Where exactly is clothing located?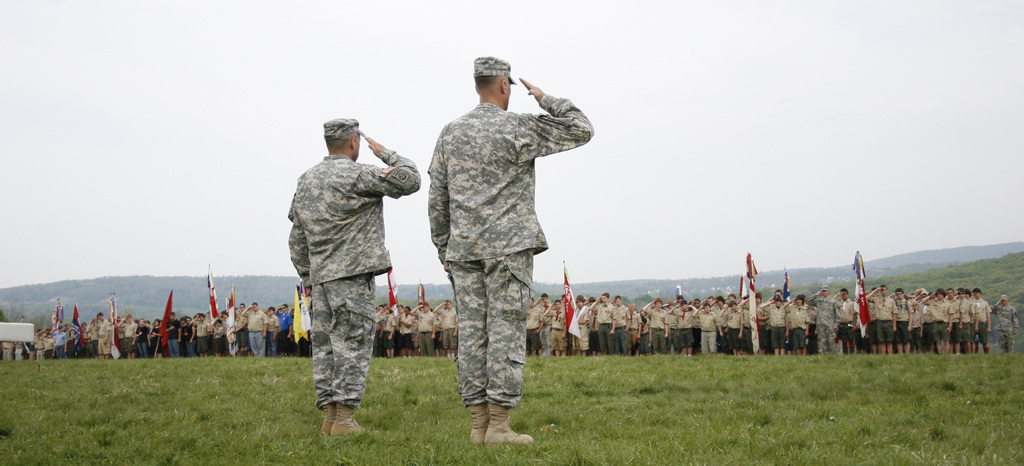
Its bounding box is (642,308,660,343).
